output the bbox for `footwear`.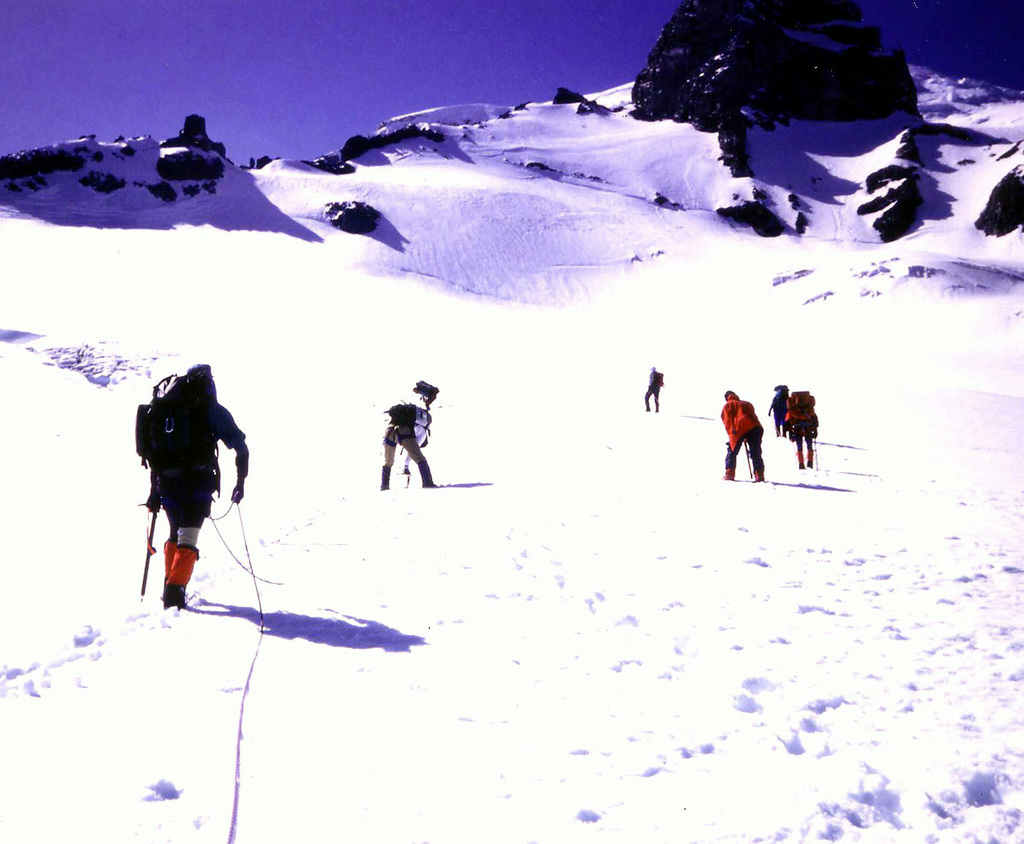
<box>797,453,808,470</box>.
